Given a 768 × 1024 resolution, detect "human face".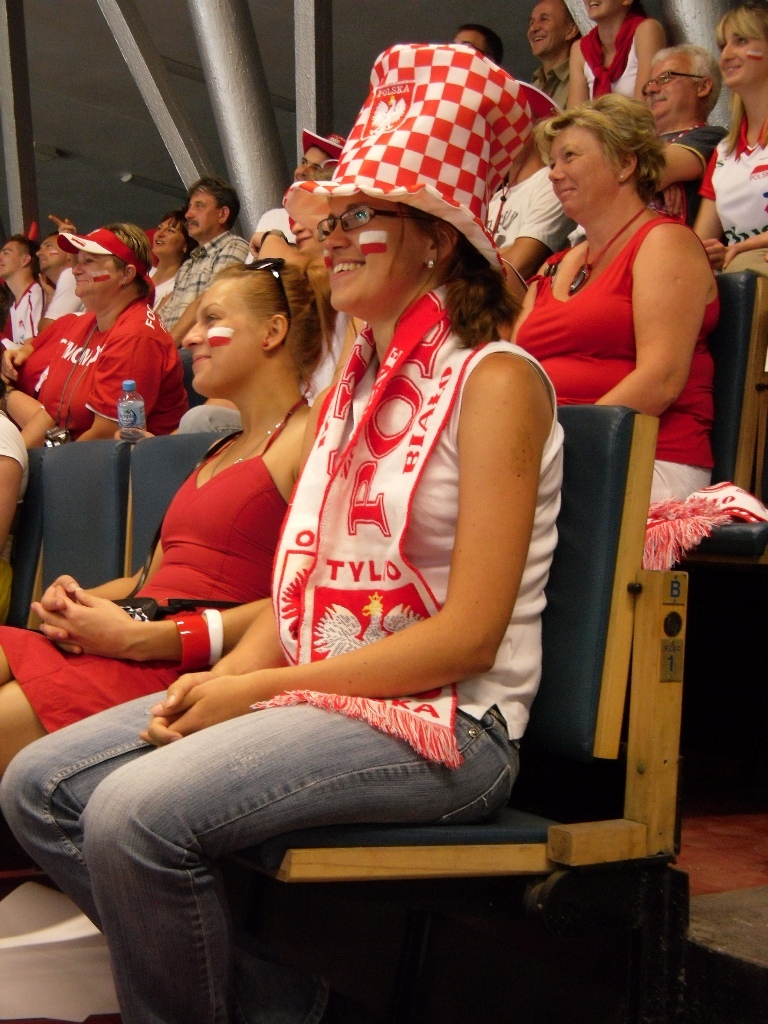
{"x1": 295, "y1": 157, "x2": 322, "y2": 177}.
